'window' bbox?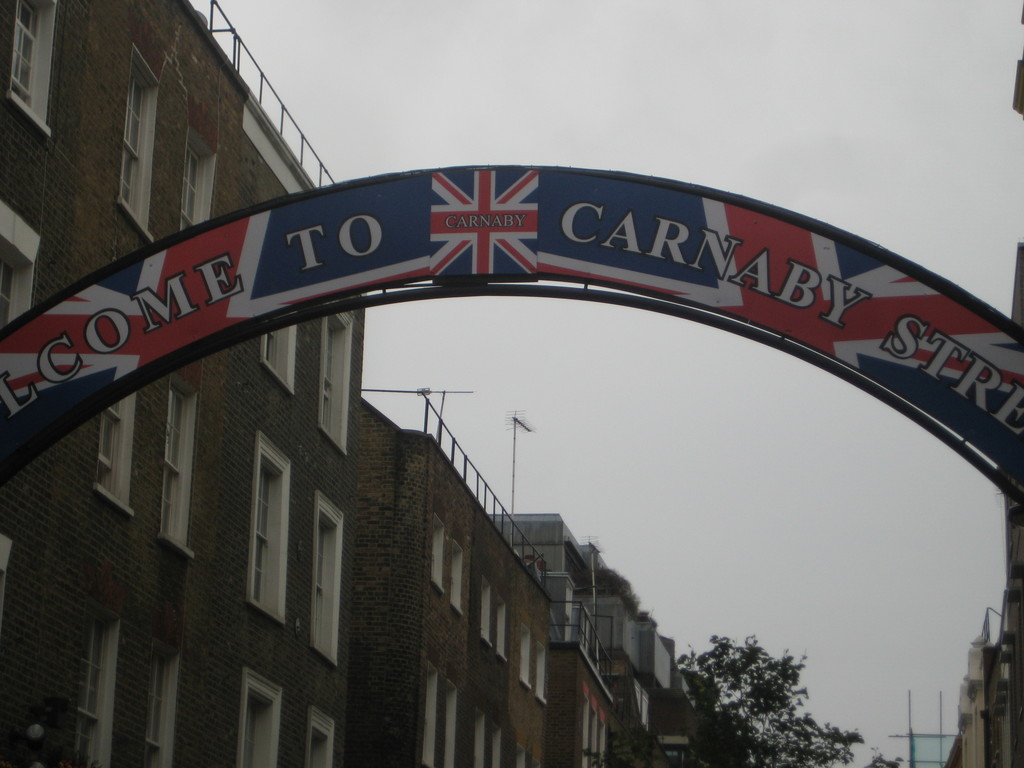
Rect(4, 0, 60, 143)
